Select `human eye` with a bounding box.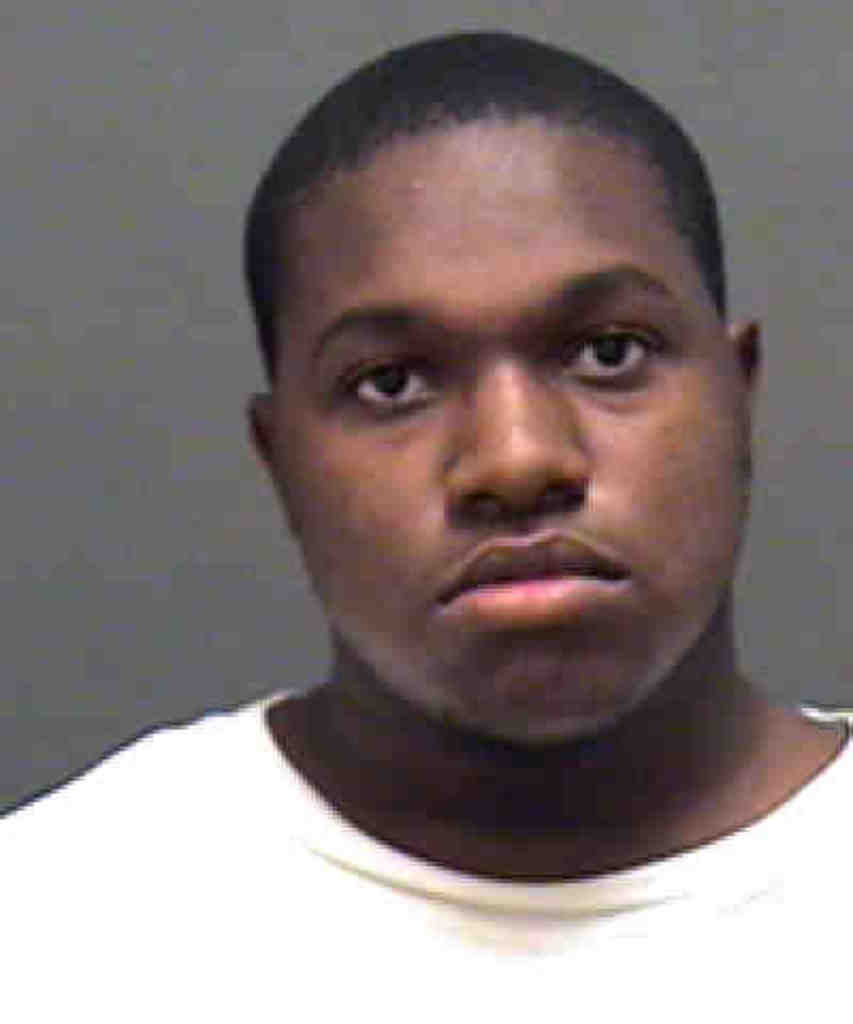
(324,339,450,422).
